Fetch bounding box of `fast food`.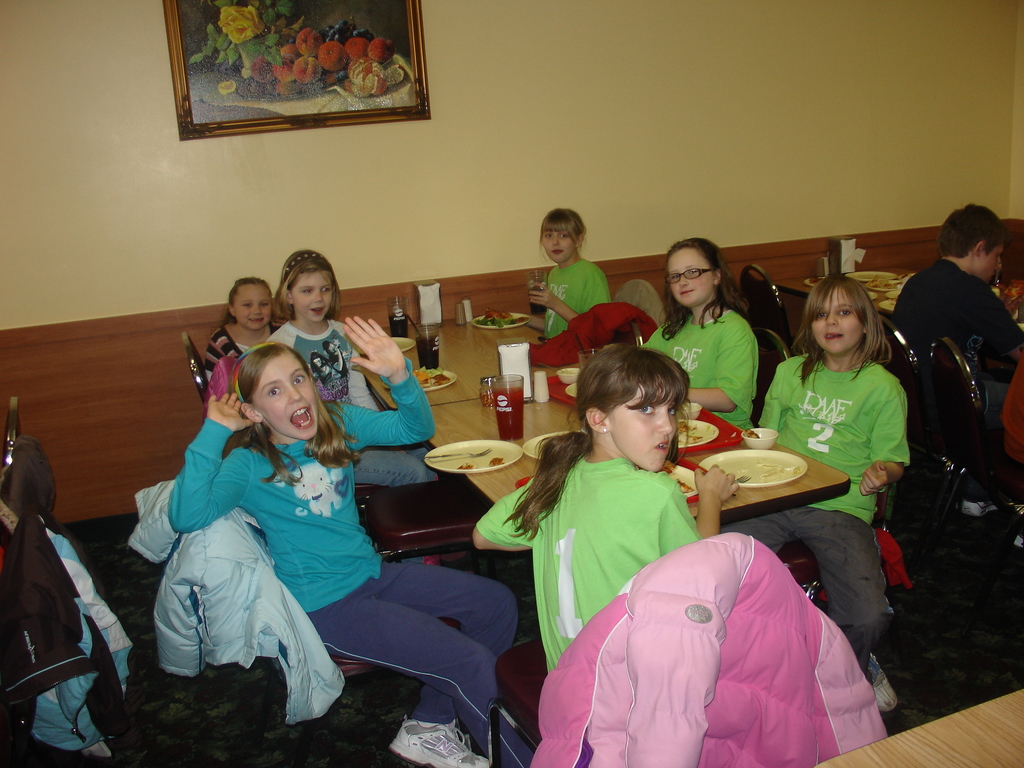
Bbox: <bbox>476, 310, 527, 328</bbox>.
